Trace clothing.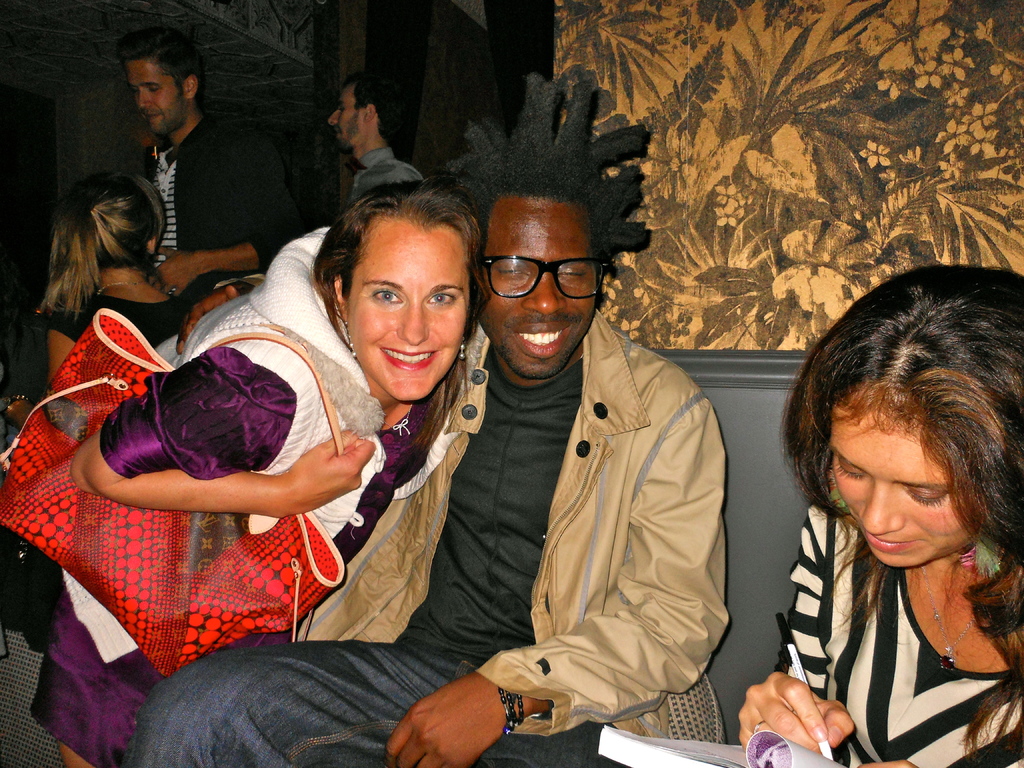
Traced to [x1=346, y1=142, x2=422, y2=214].
